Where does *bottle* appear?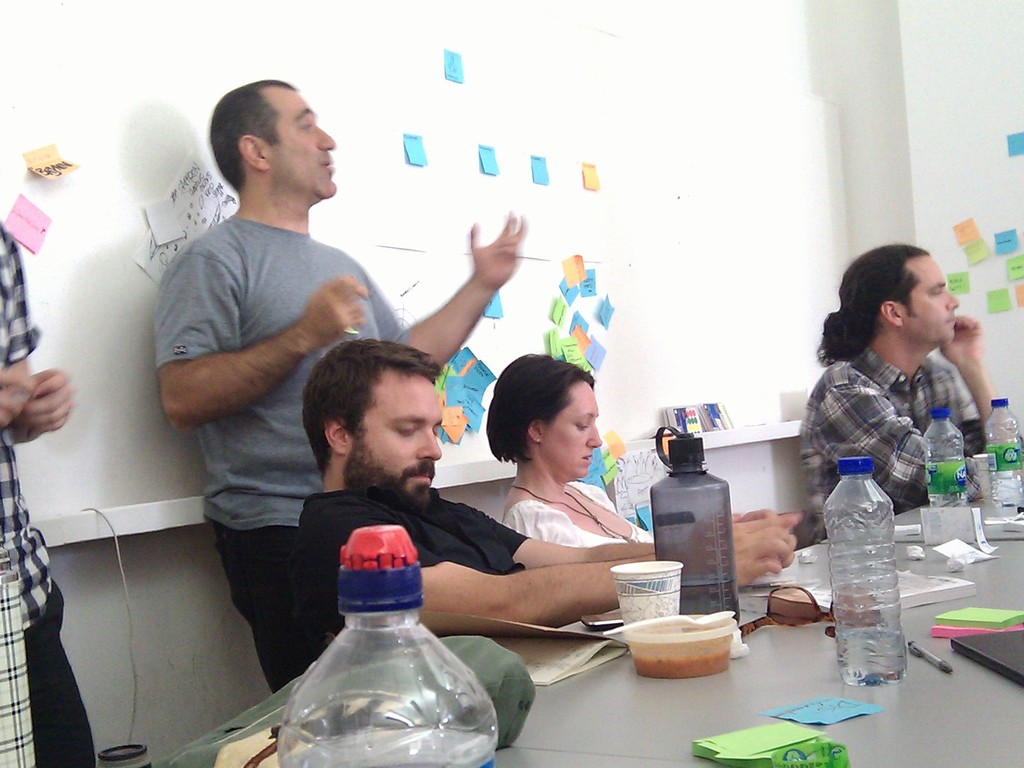
Appears at 280,520,503,767.
